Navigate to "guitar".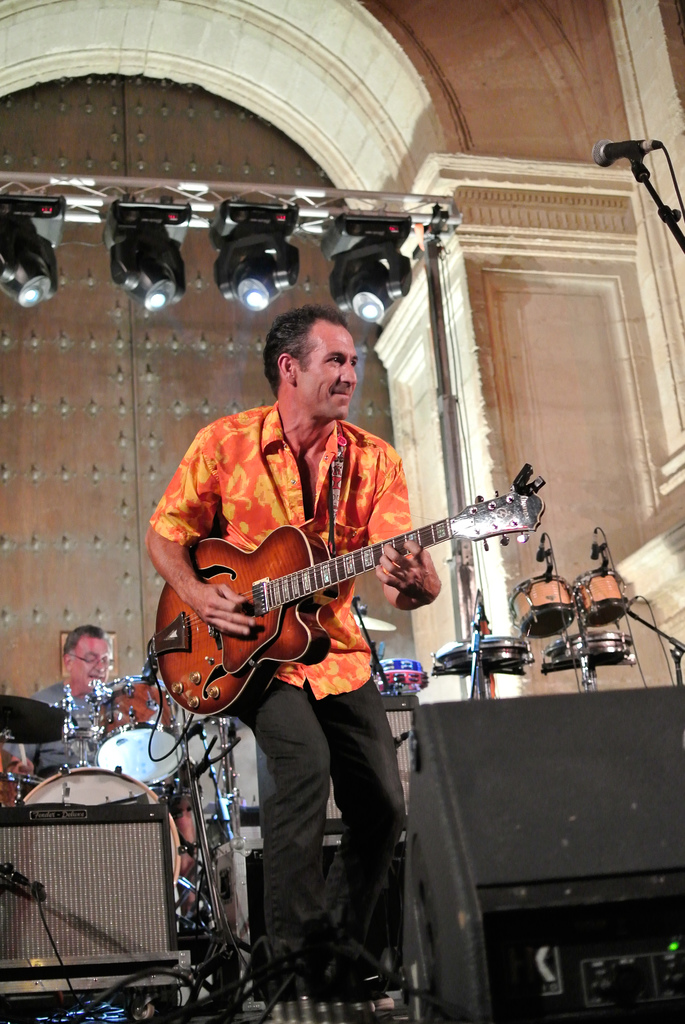
Navigation target: {"x1": 152, "y1": 483, "x2": 522, "y2": 708}.
